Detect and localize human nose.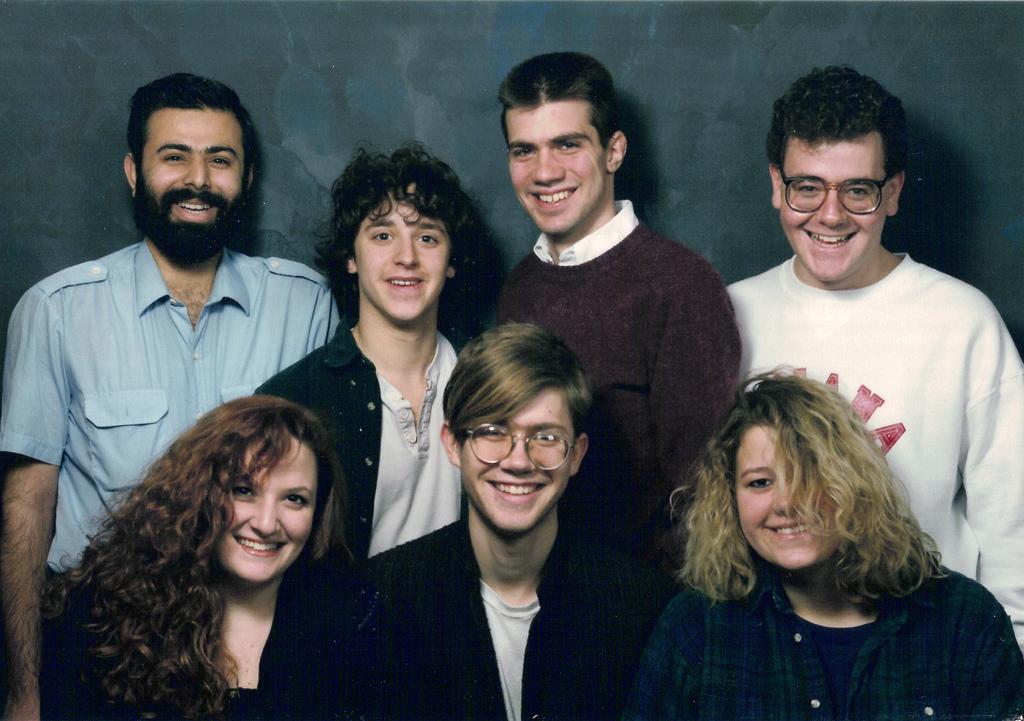
Localized at detection(389, 235, 419, 267).
